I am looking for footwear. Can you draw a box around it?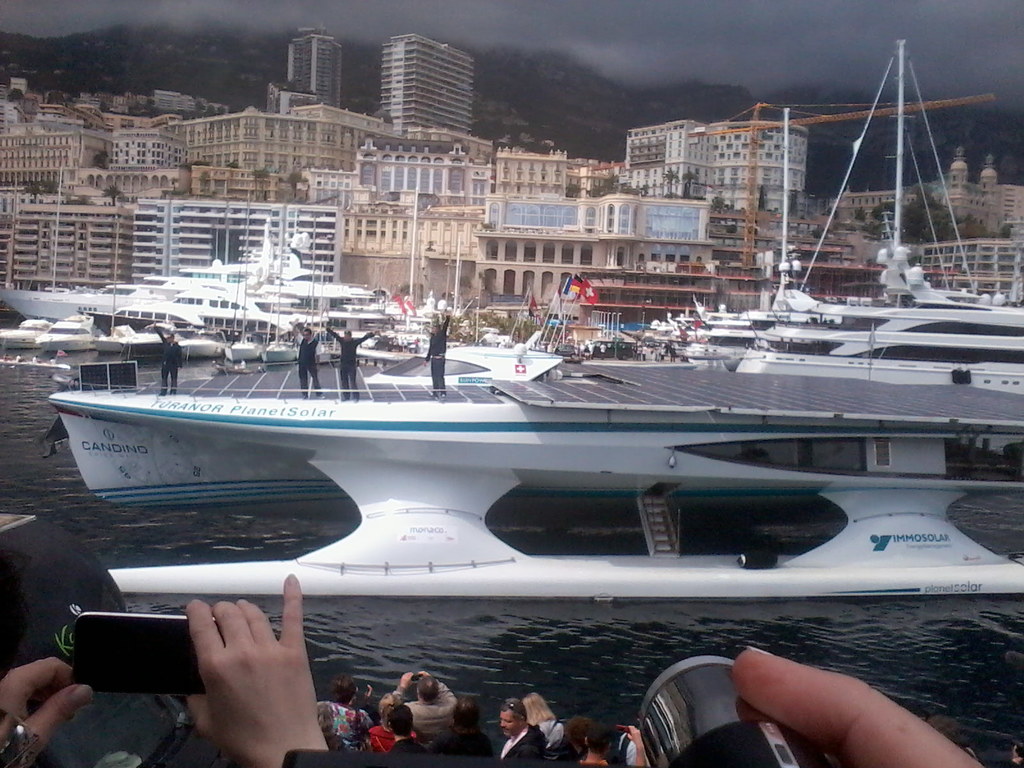
Sure, the bounding box is [342, 397, 347, 403].
